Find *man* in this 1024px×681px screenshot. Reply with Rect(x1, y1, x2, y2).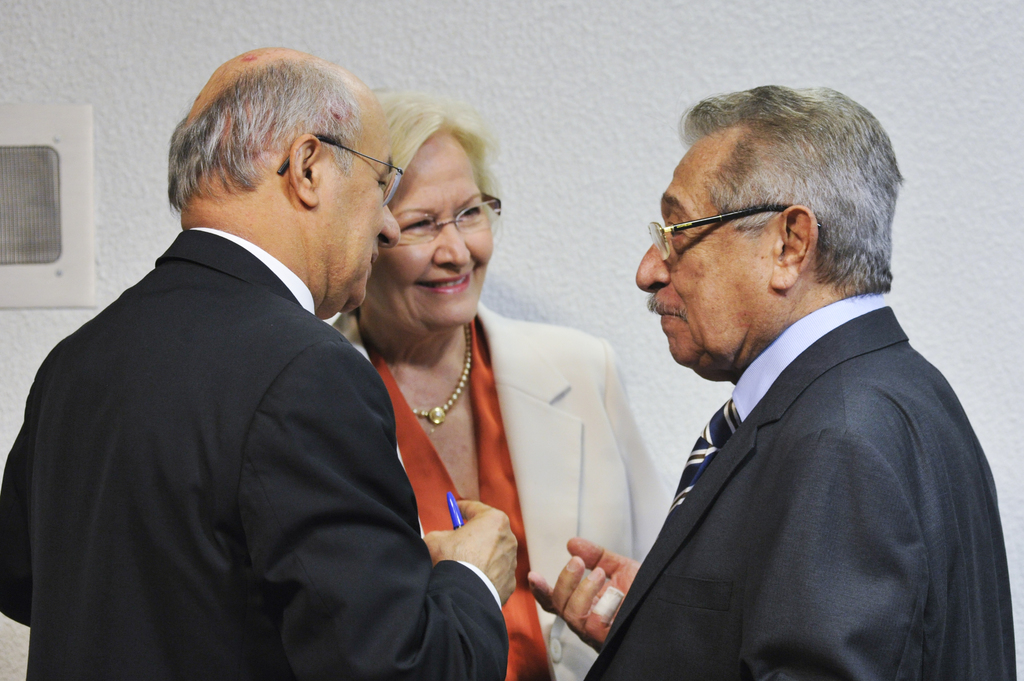
Rect(47, 52, 536, 672).
